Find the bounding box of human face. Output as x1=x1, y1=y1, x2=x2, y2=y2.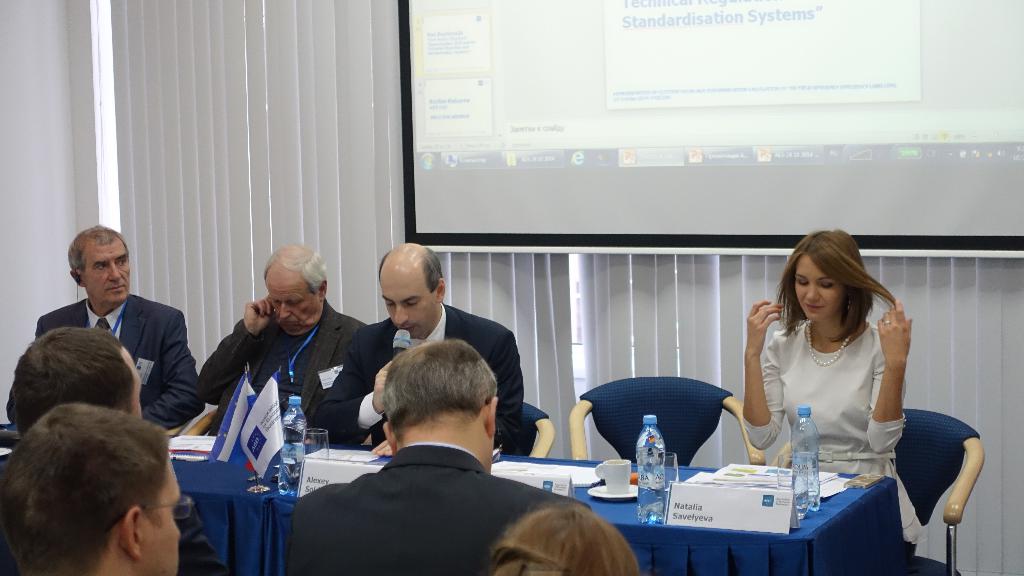
x1=84, y1=238, x2=129, y2=303.
